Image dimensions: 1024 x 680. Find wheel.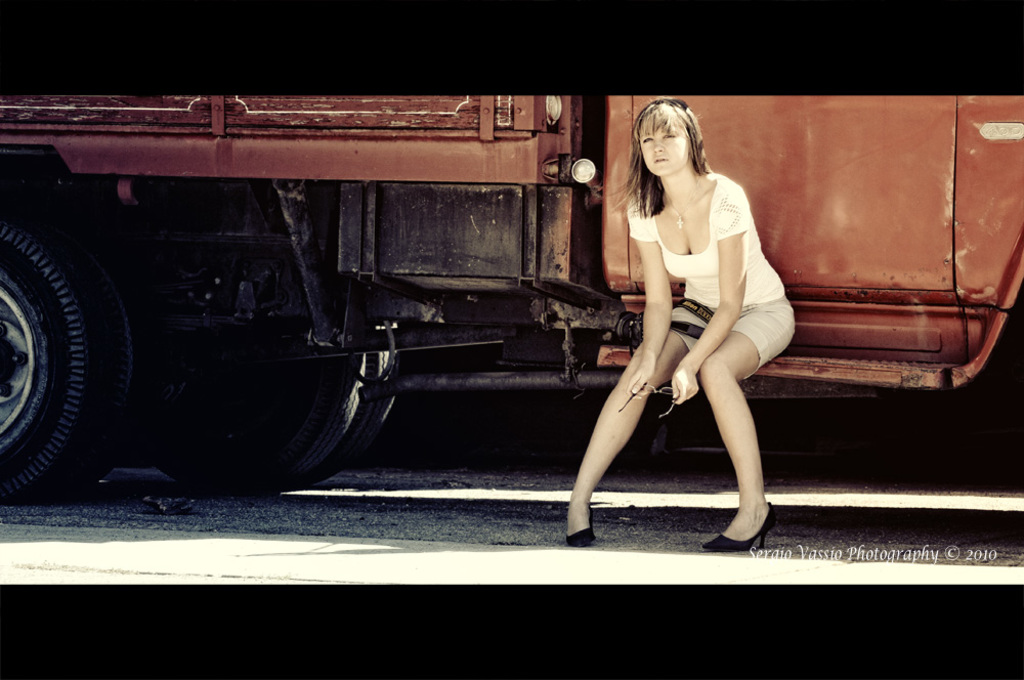
x1=156 y1=345 x2=361 y2=486.
